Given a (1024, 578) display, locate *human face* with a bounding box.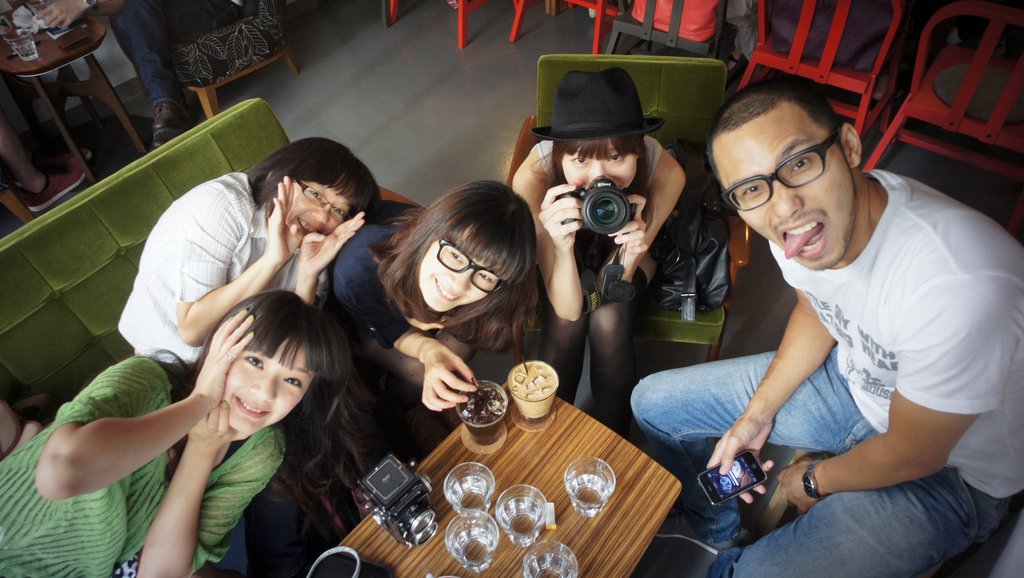
Located: detection(720, 125, 859, 273).
